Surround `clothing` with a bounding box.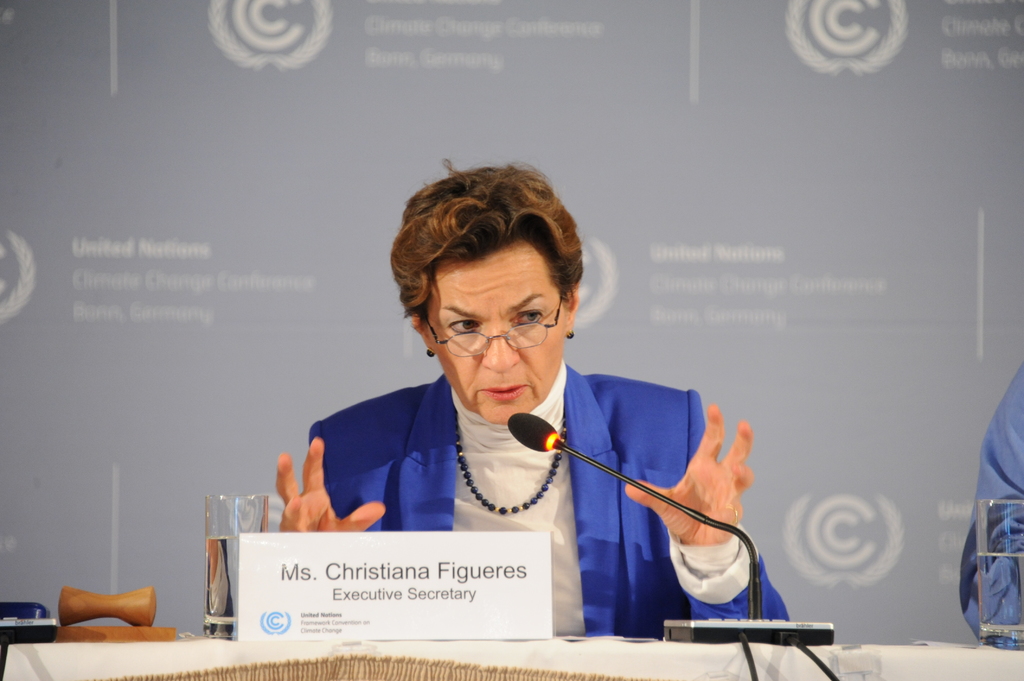
322/344/783/635.
